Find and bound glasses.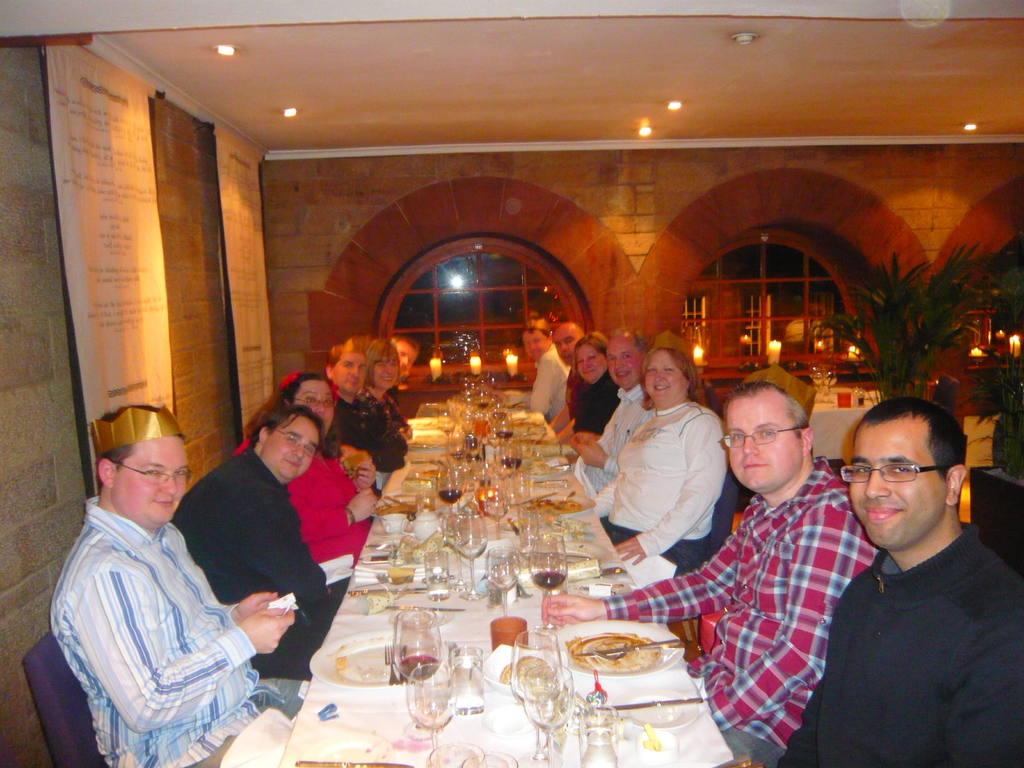
Bound: 725 425 801 447.
